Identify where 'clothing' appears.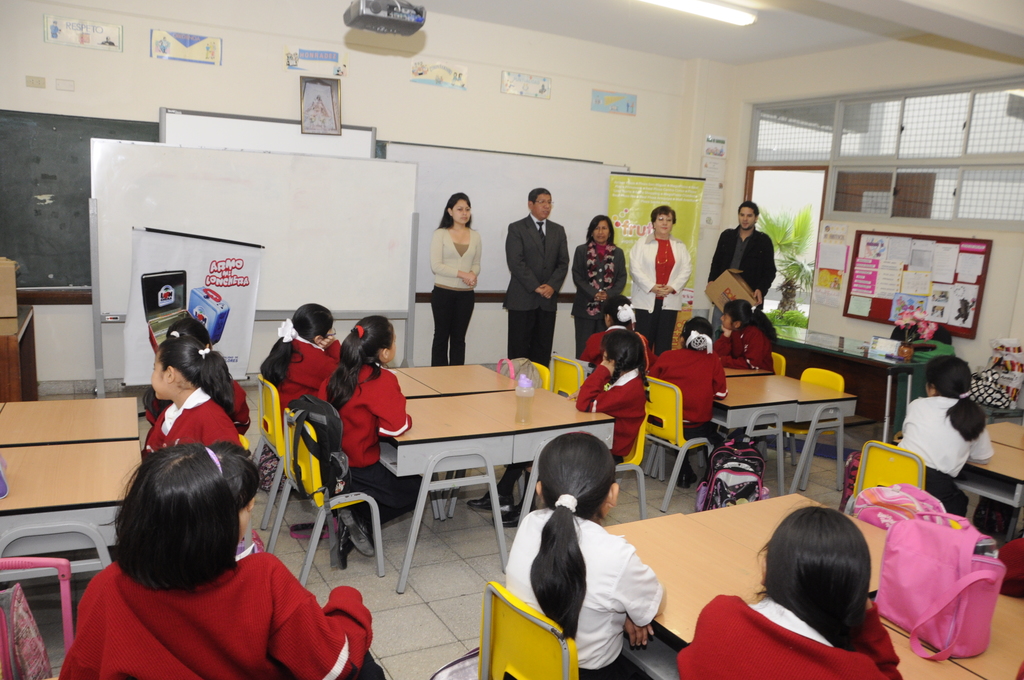
Appears at {"left": 492, "top": 513, "right": 661, "bottom": 679}.
